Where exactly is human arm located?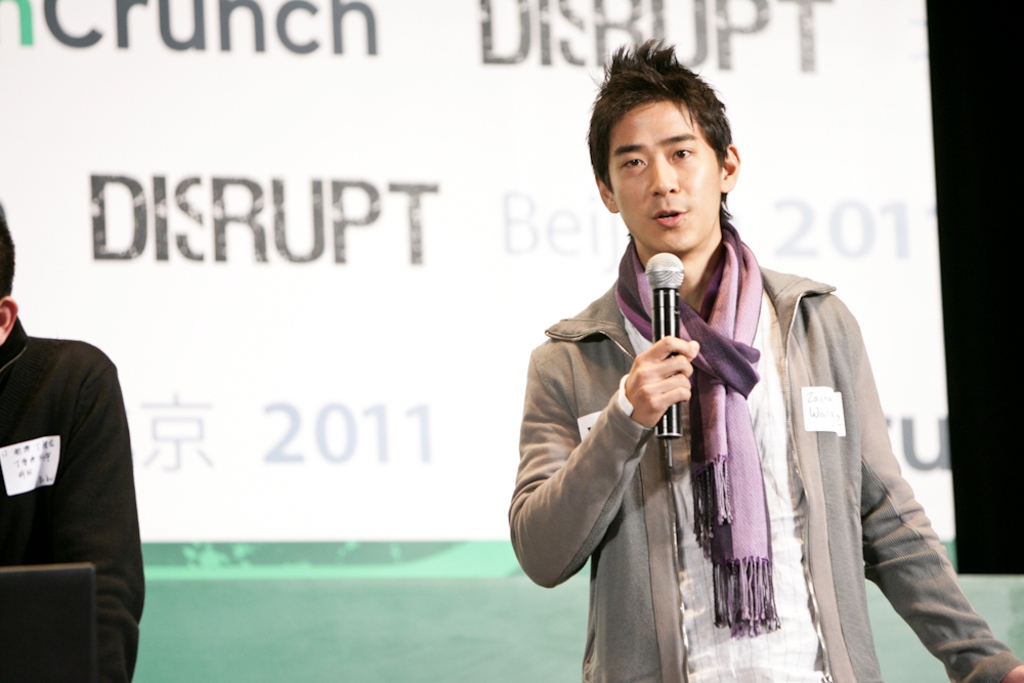
Its bounding box is left=62, top=350, right=147, bottom=682.
